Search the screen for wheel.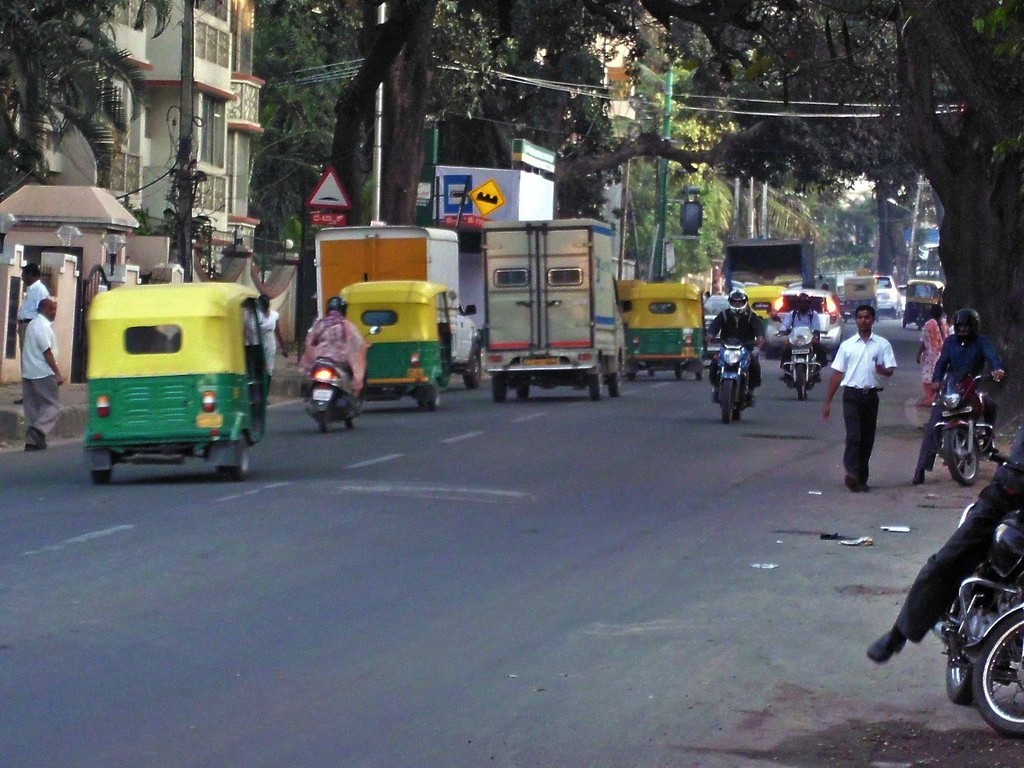
Found at x1=491 y1=375 x2=503 y2=406.
